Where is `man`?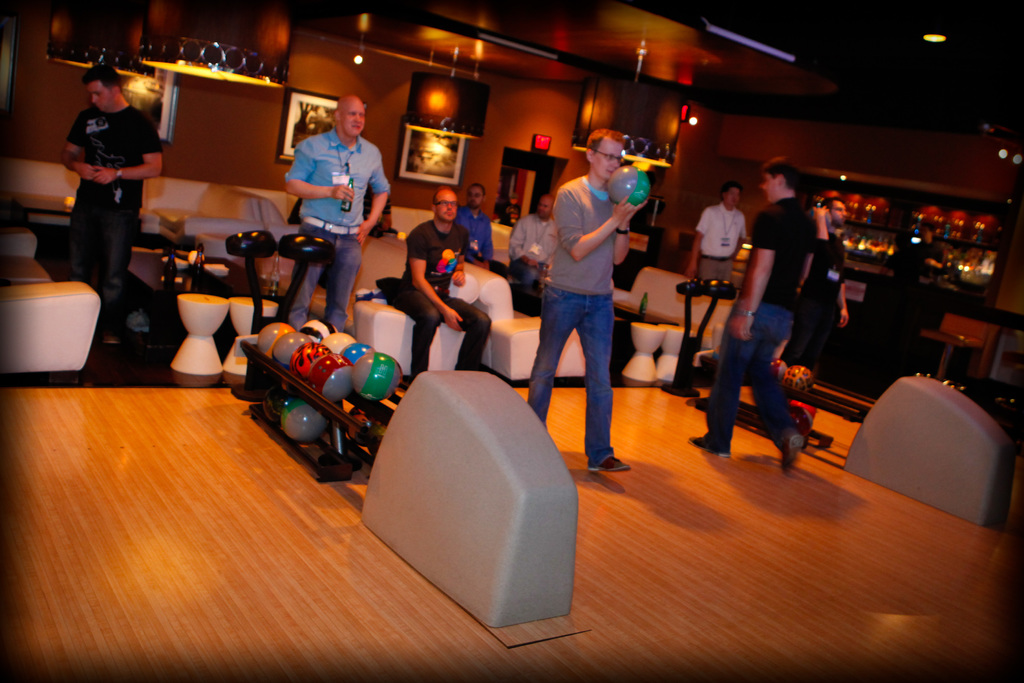
689,157,813,478.
